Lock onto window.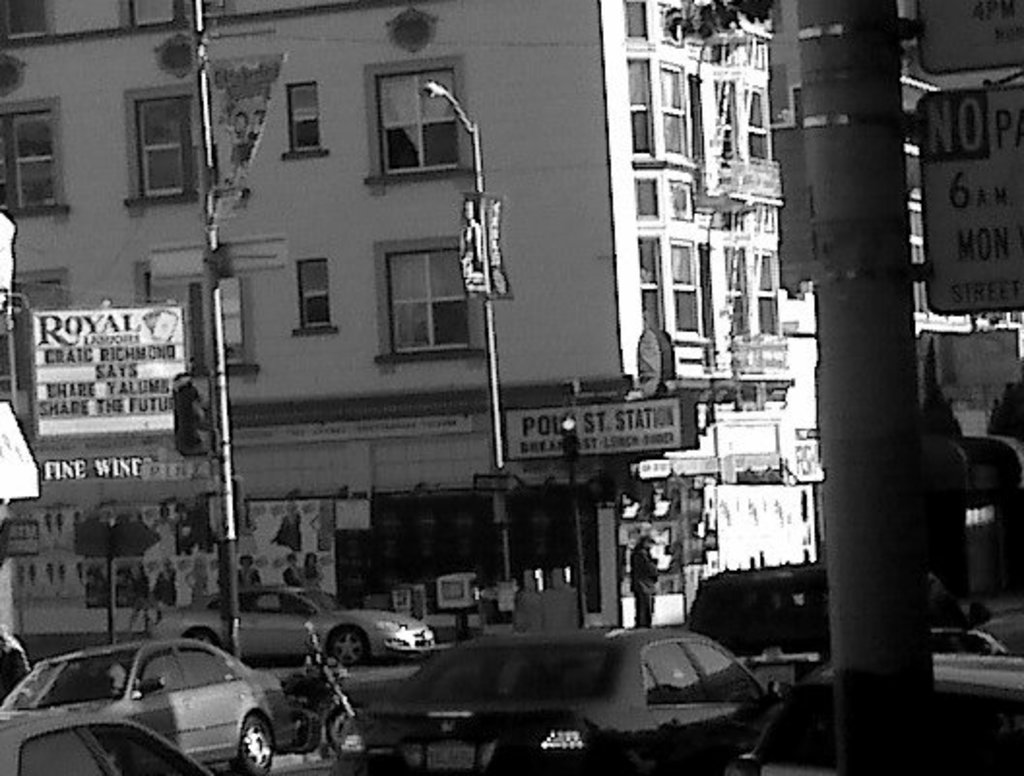
Locked: detection(0, 0, 52, 41).
